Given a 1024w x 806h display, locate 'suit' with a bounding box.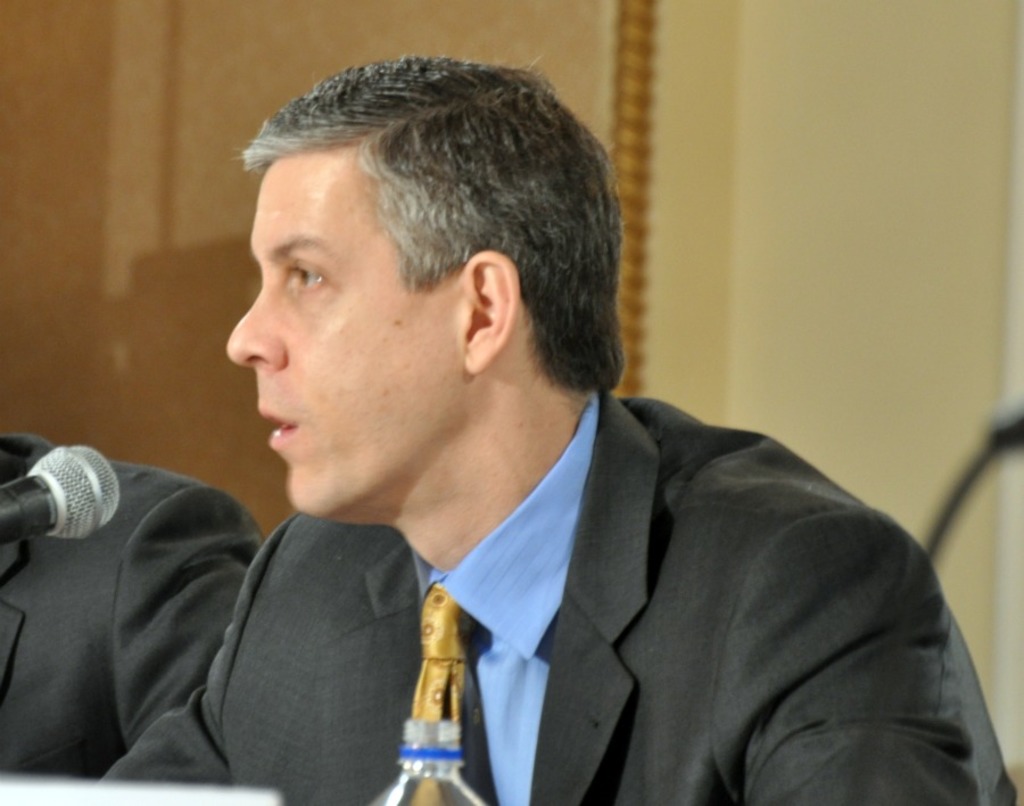
Located: bbox(239, 362, 939, 799).
